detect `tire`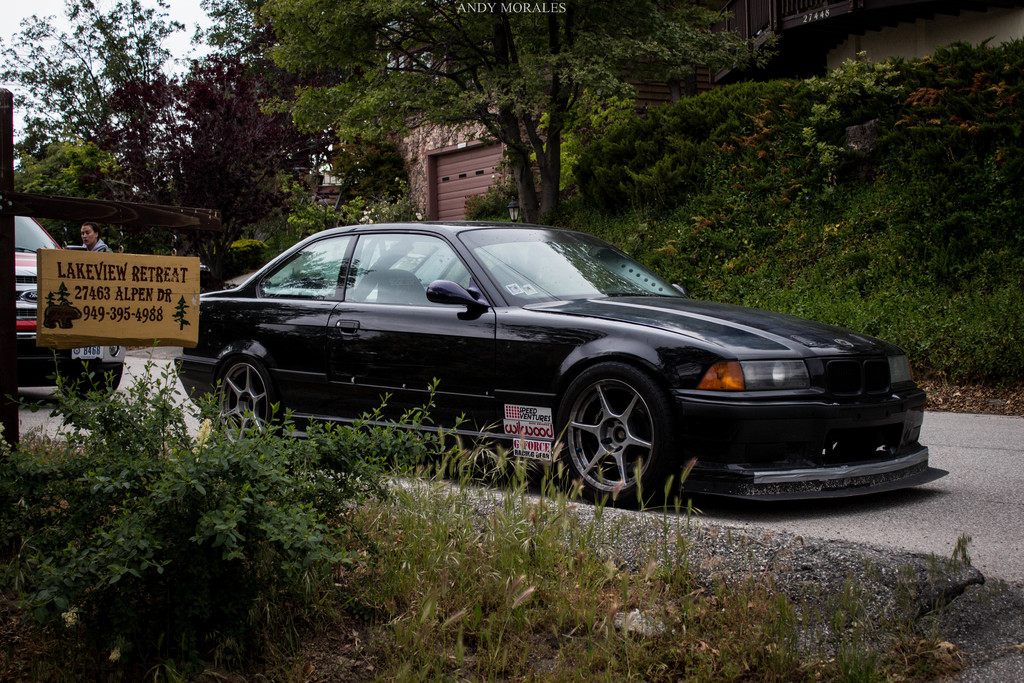
209, 355, 278, 469
